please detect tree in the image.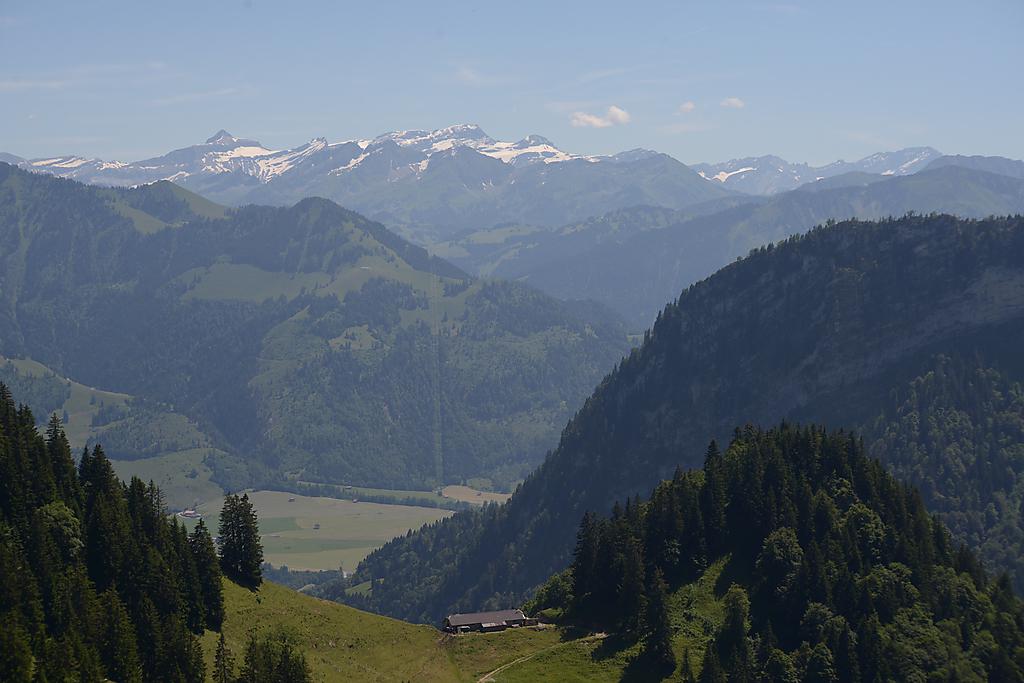
200 495 264 599.
